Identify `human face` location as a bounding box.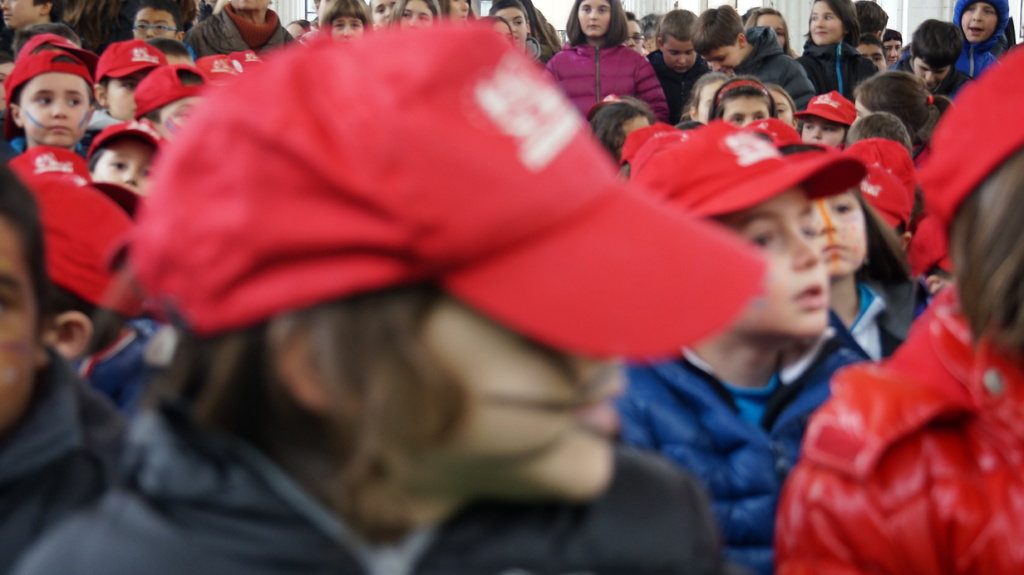
box(0, 221, 45, 428).
